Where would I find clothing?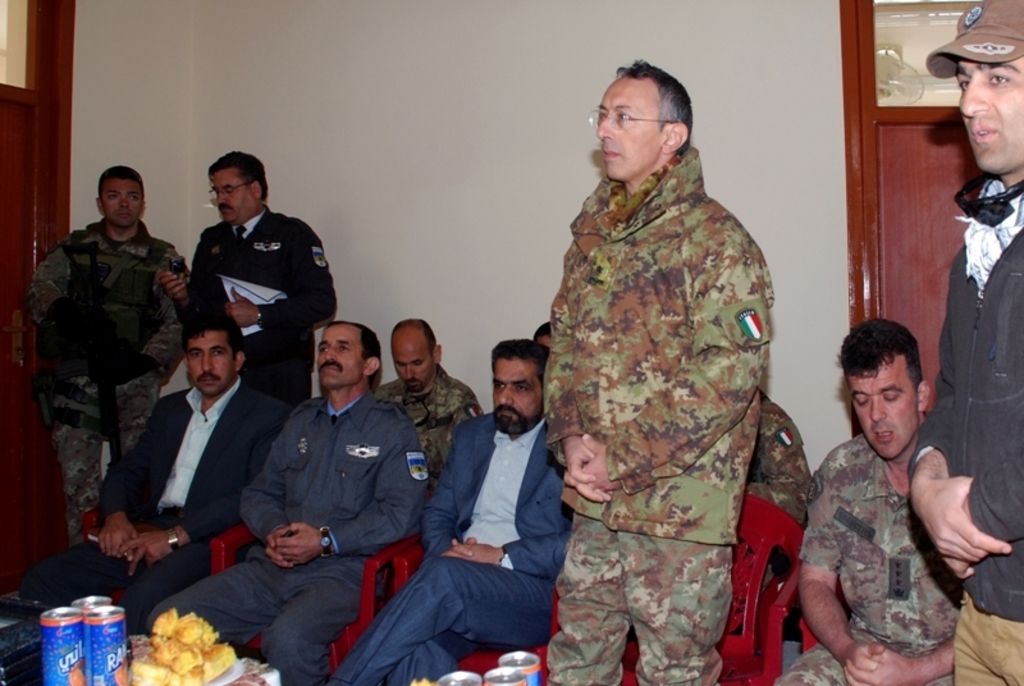
At 23,219,184,552.
